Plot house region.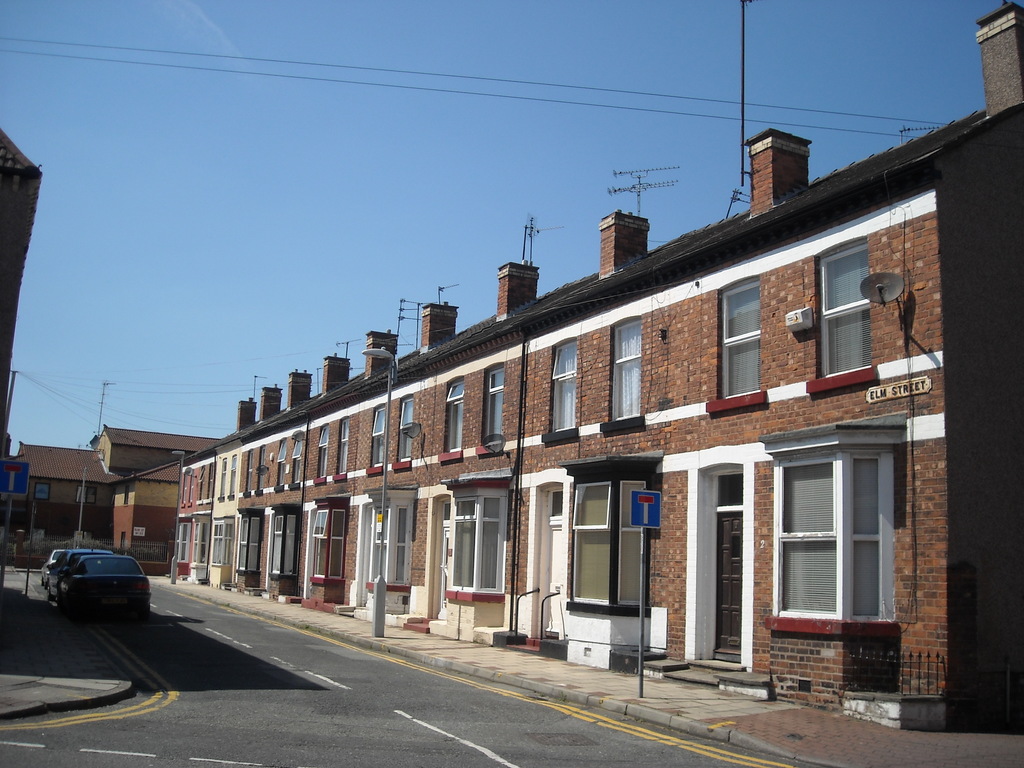
Plotted at BBox(346, 259, 580, 641).
